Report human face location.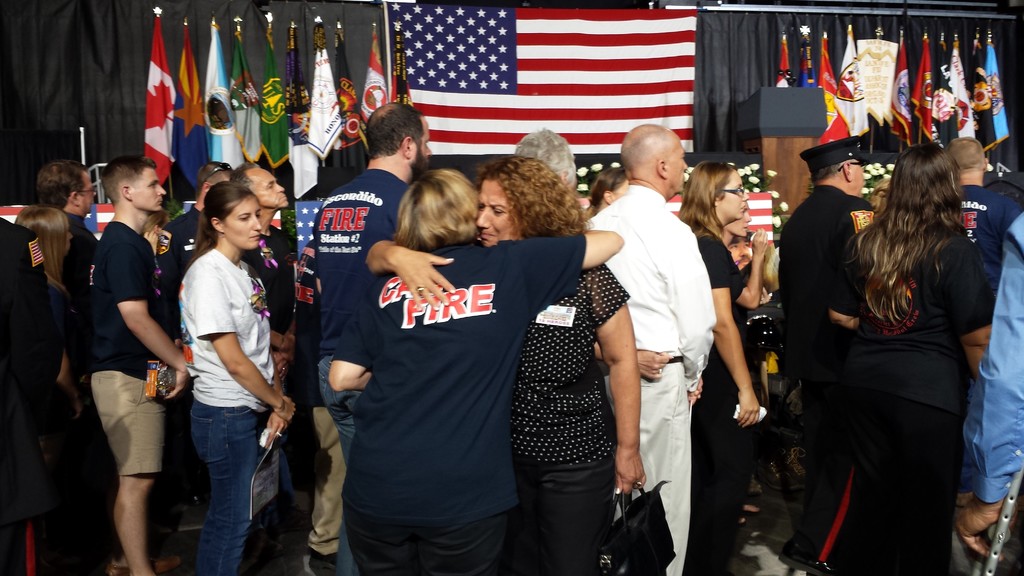
Report: rect(130, 168, 168, 211).
